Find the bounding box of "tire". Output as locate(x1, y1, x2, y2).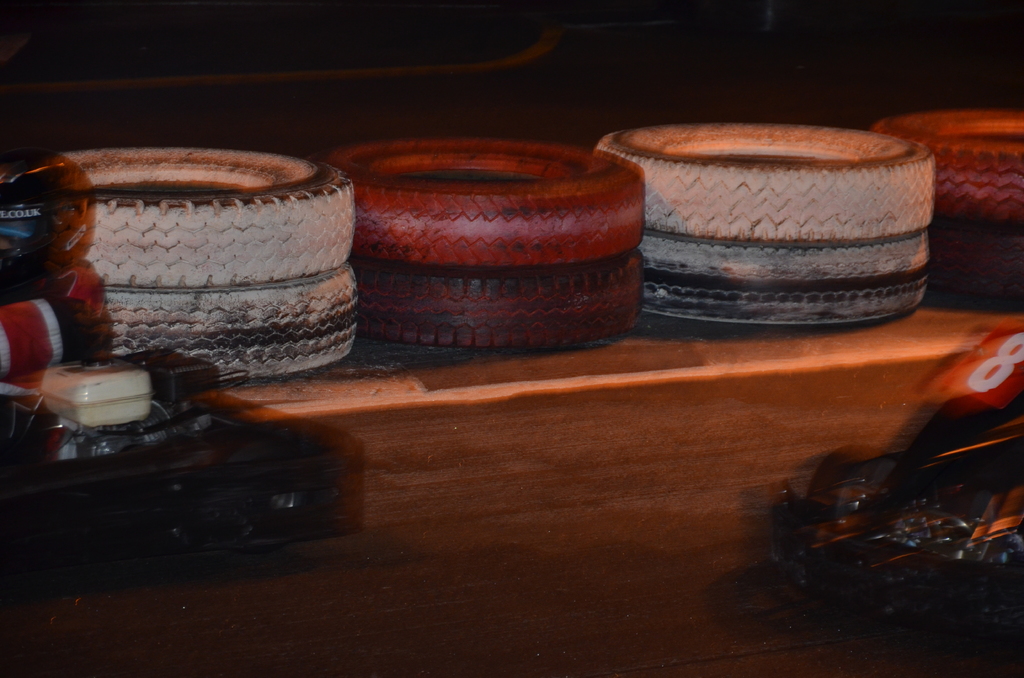
locate(927, 217, 1023, 300).
